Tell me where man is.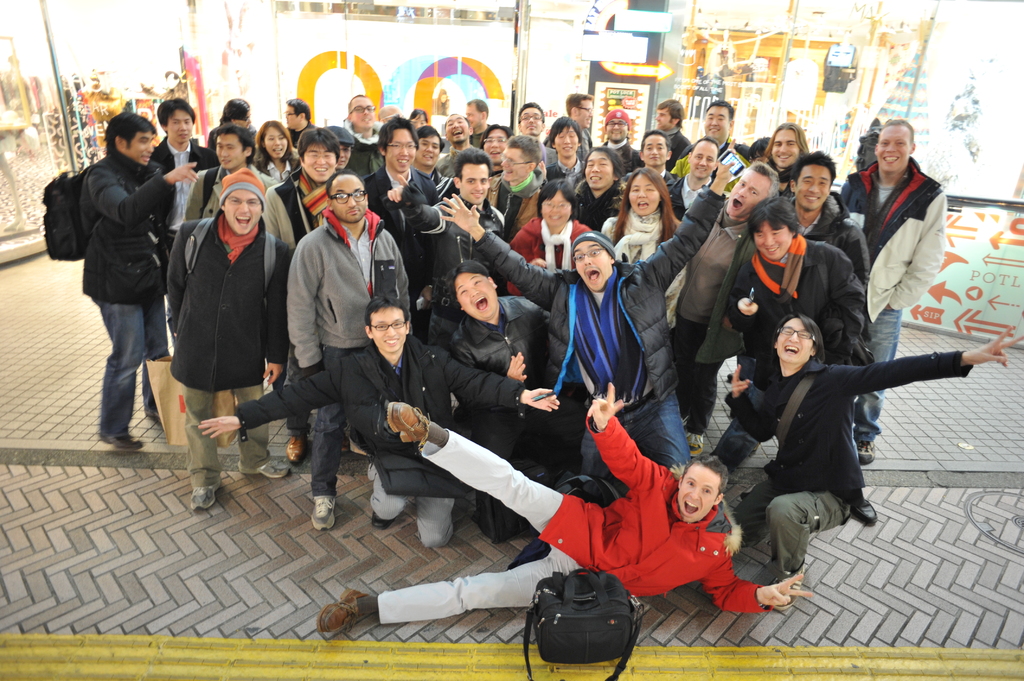
man is at bbox=(360, 114, 438, 340).
